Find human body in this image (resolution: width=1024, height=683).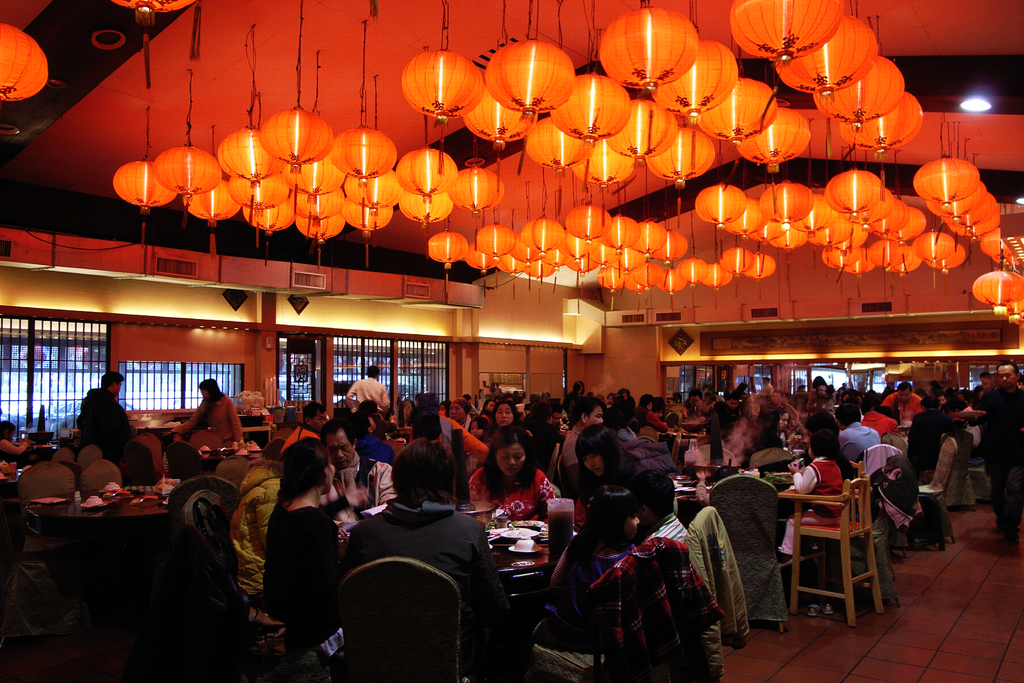
select_region(971, 383, 984, 406).
